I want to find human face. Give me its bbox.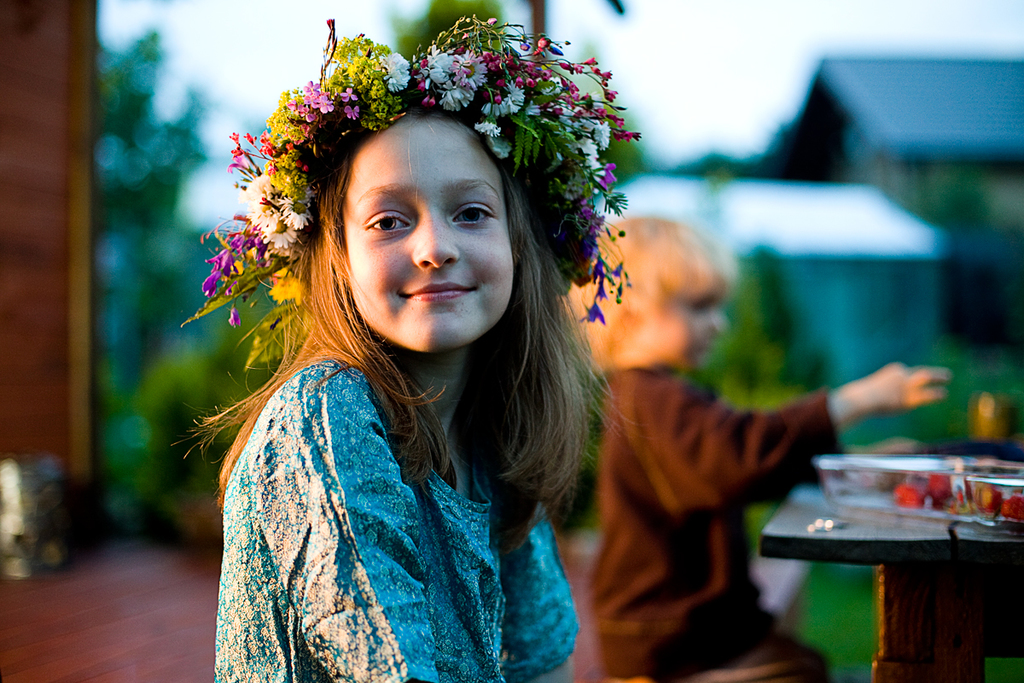
(x1=333, y1=133, x2=517, y2=347).
